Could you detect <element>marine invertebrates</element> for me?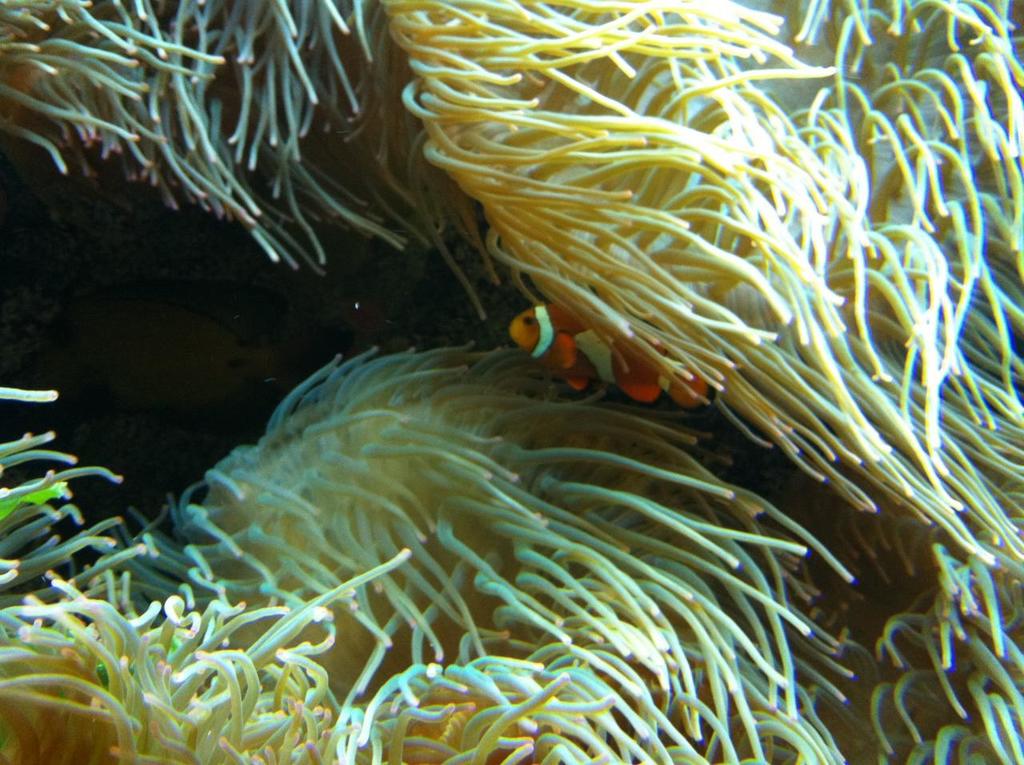
Detection result: l=858, t=325, r=1023, b=764.
